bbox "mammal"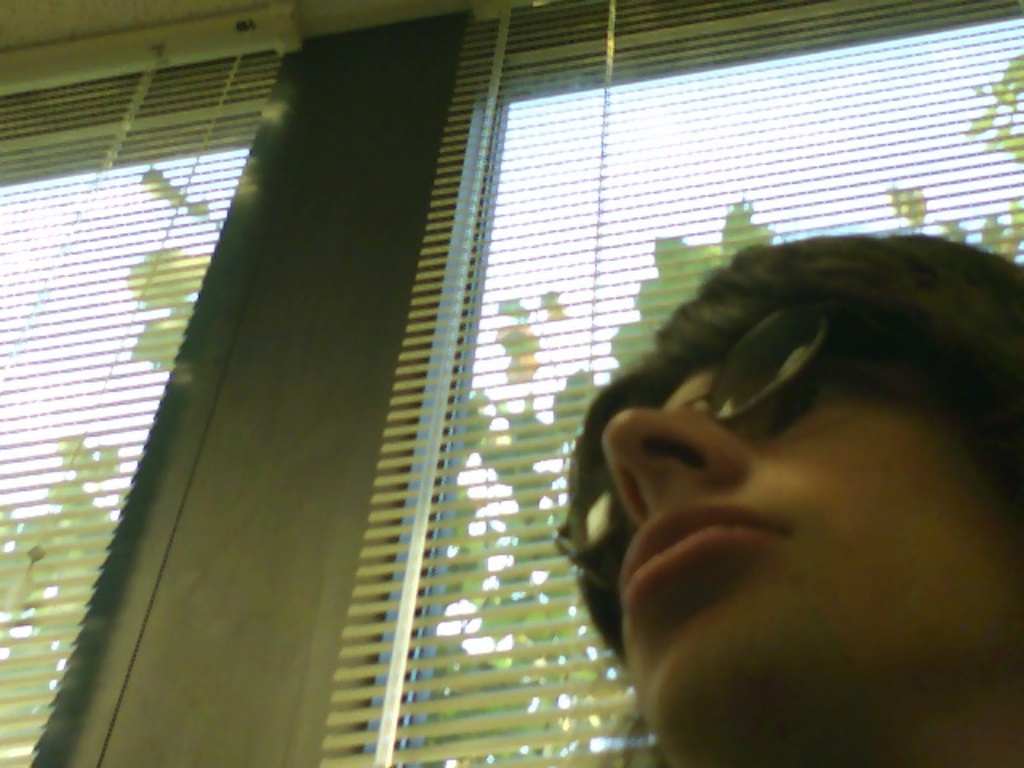
[501,206,1019,744]
